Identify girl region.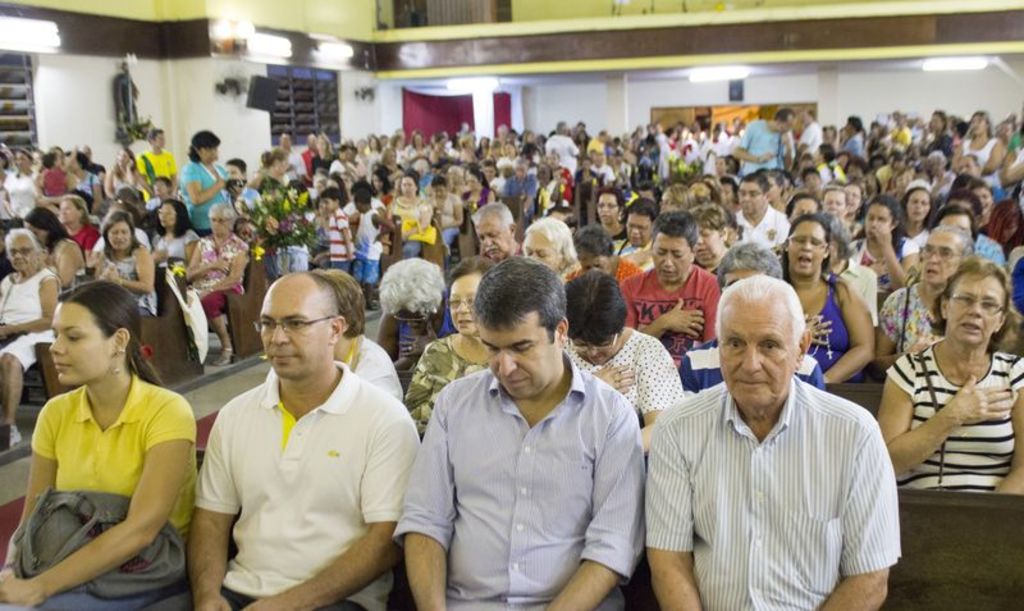
Region: 147 200 193 273.
